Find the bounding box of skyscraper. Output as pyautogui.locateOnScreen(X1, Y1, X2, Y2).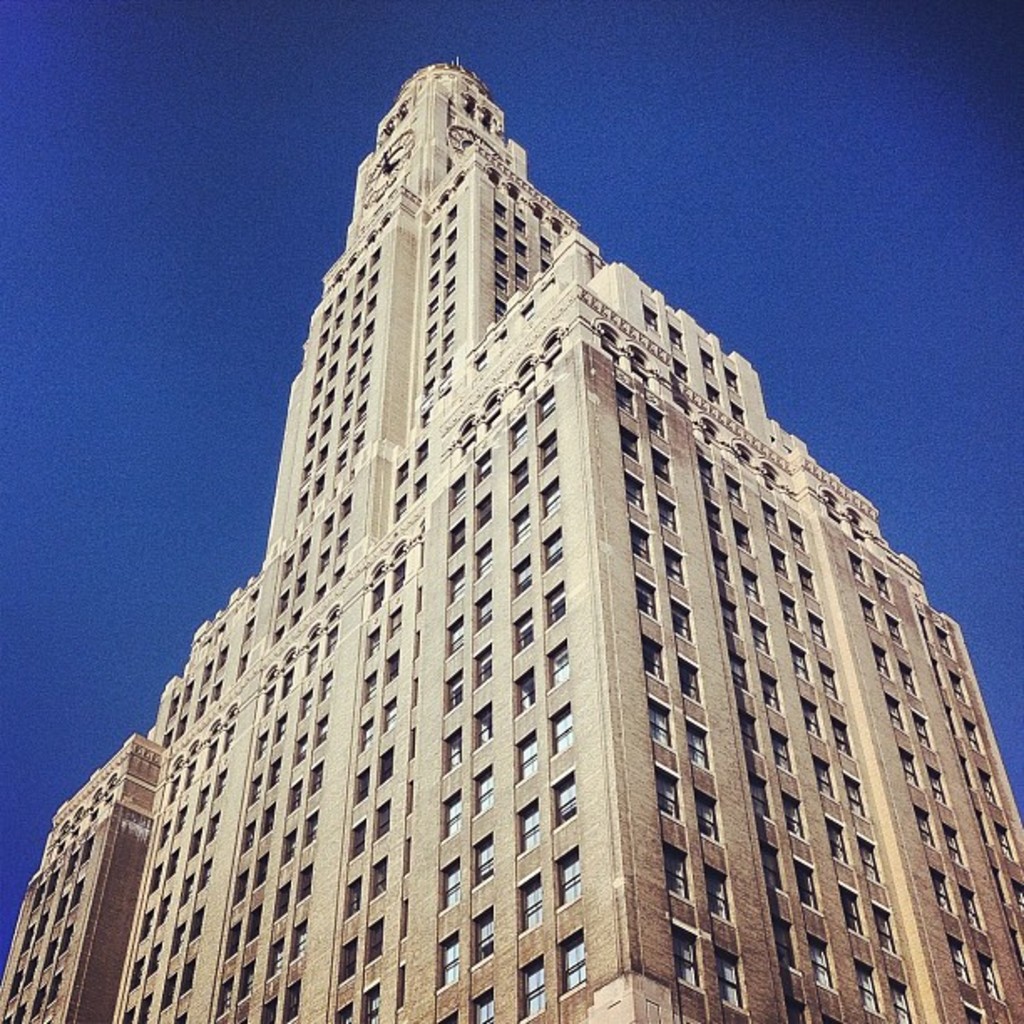
pyautogui.locateOnScreen(70, 112, 1007, 1023).
